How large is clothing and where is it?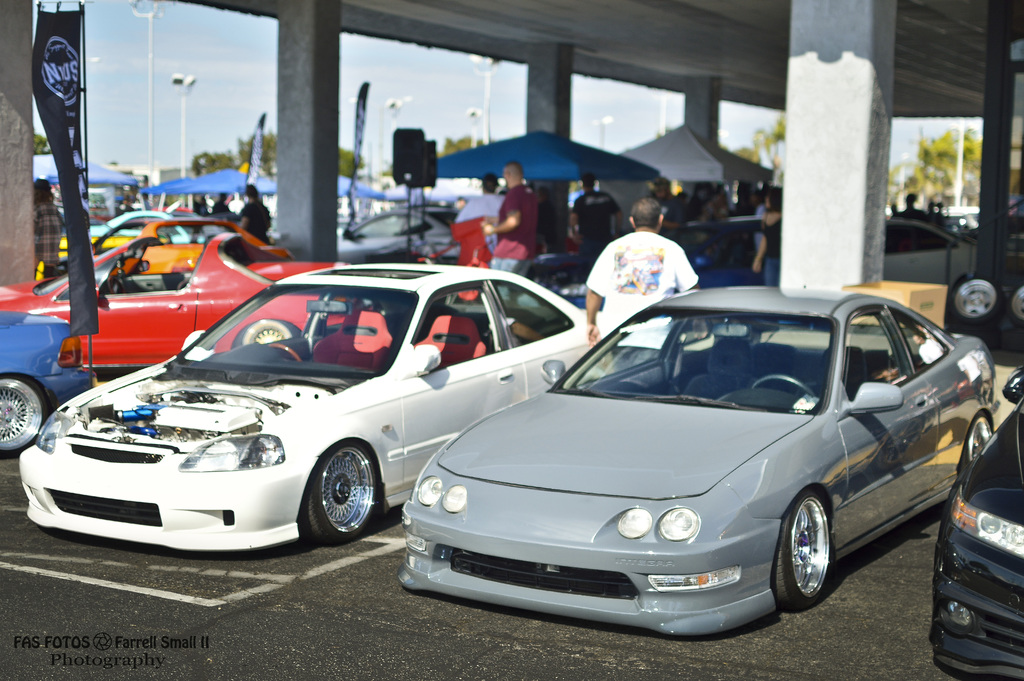
Bounding box: select_region(493, 177, 552, 274).
